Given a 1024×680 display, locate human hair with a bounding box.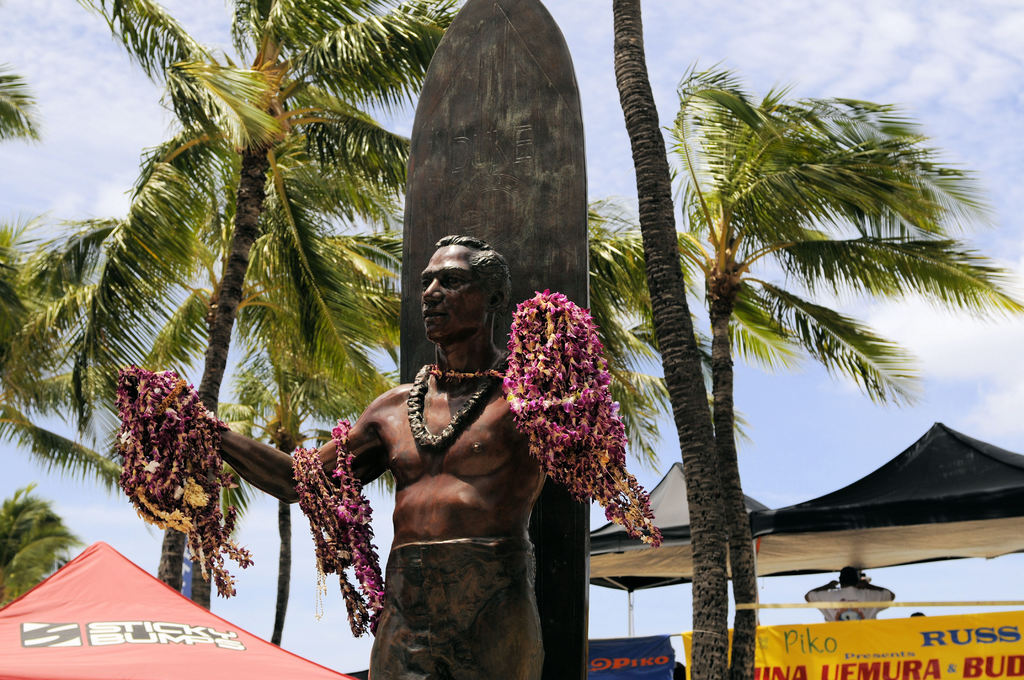
Located: [left=426, top=239, right=515, bottom=325].
